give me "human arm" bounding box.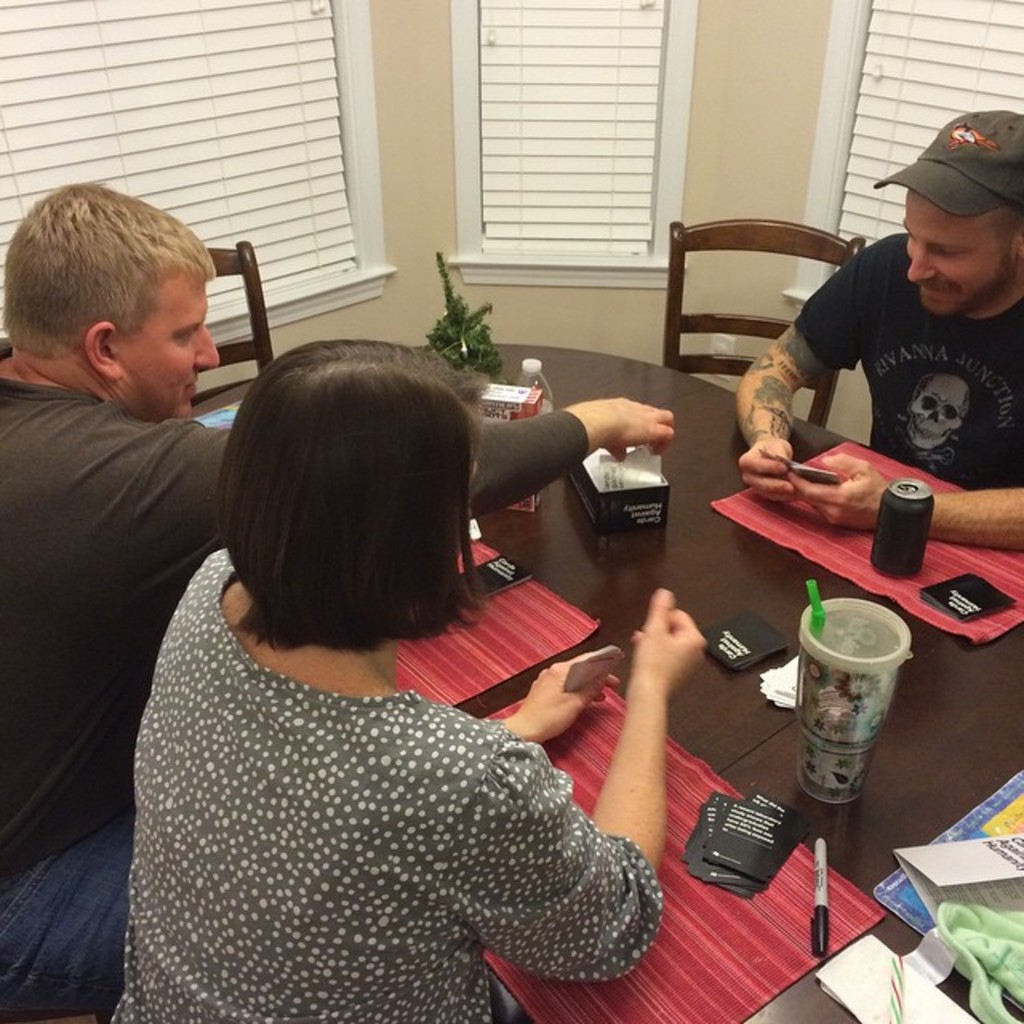
(x1=584, y1=587, x2=731, y2=906).
